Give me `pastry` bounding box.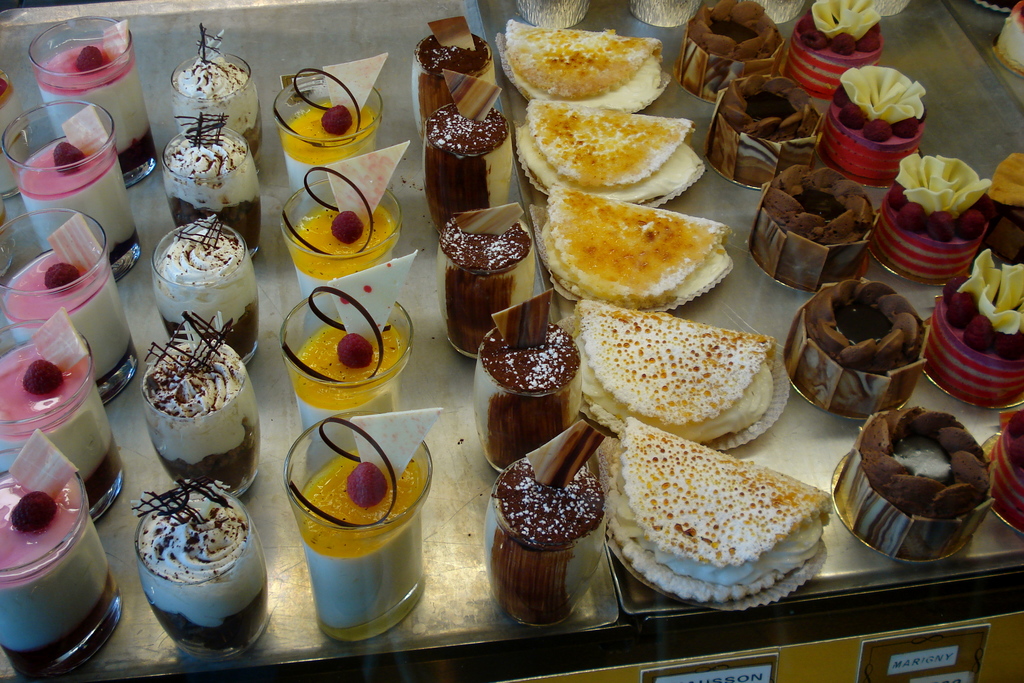
<box>539,183,740,308</box>.
